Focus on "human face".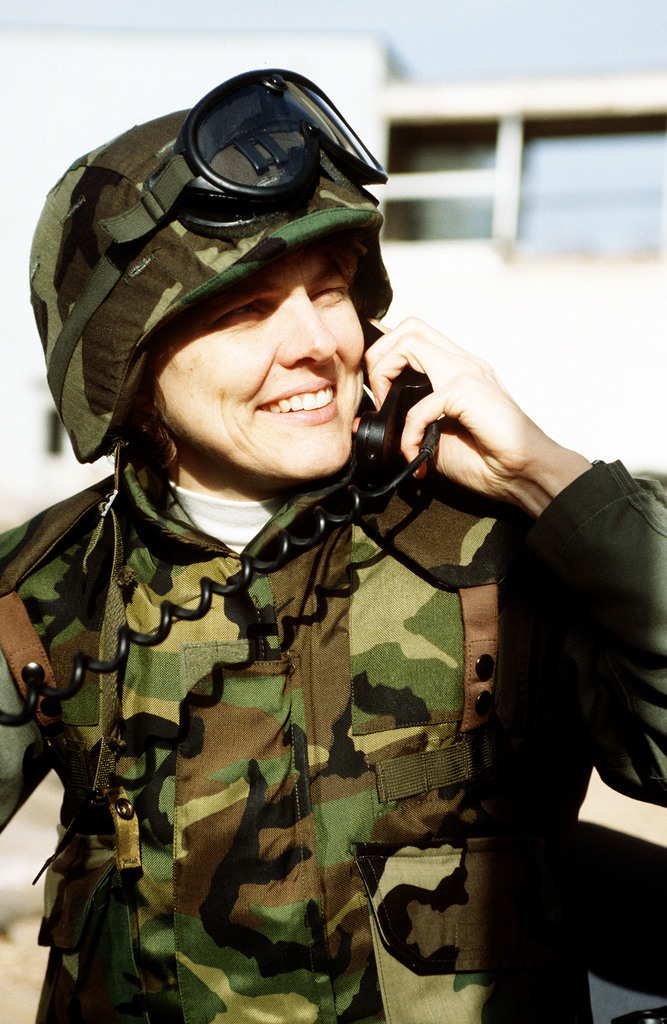
Focused at bbox=(150, 243, 365, 479).
